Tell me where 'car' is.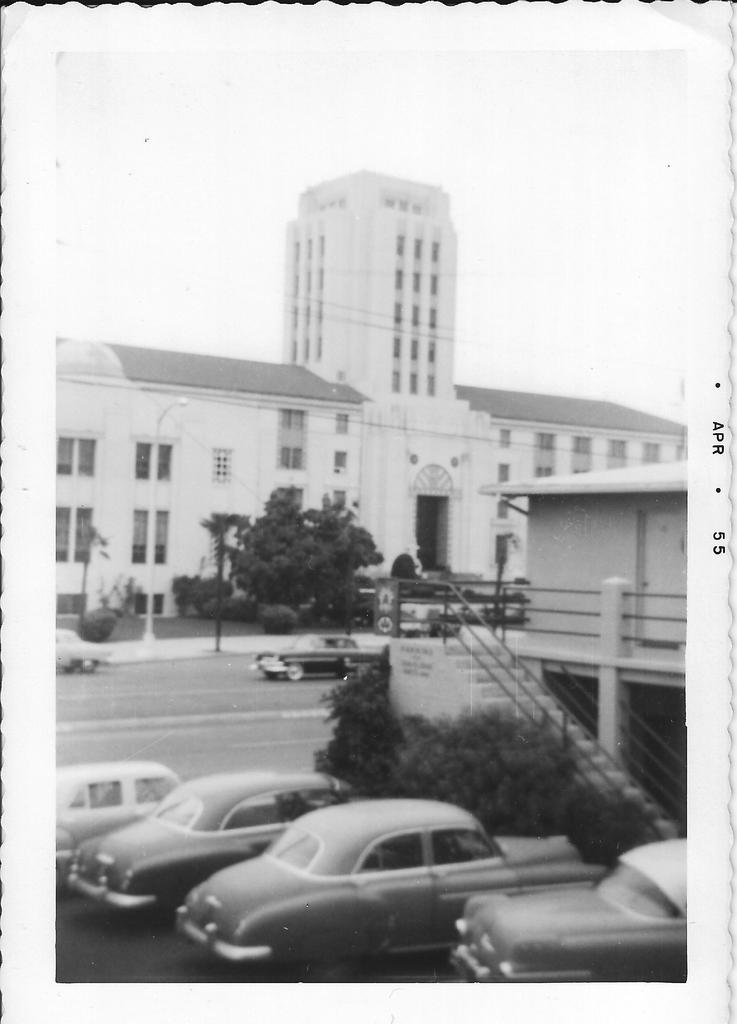
'car' is at [58,631,110,671].
